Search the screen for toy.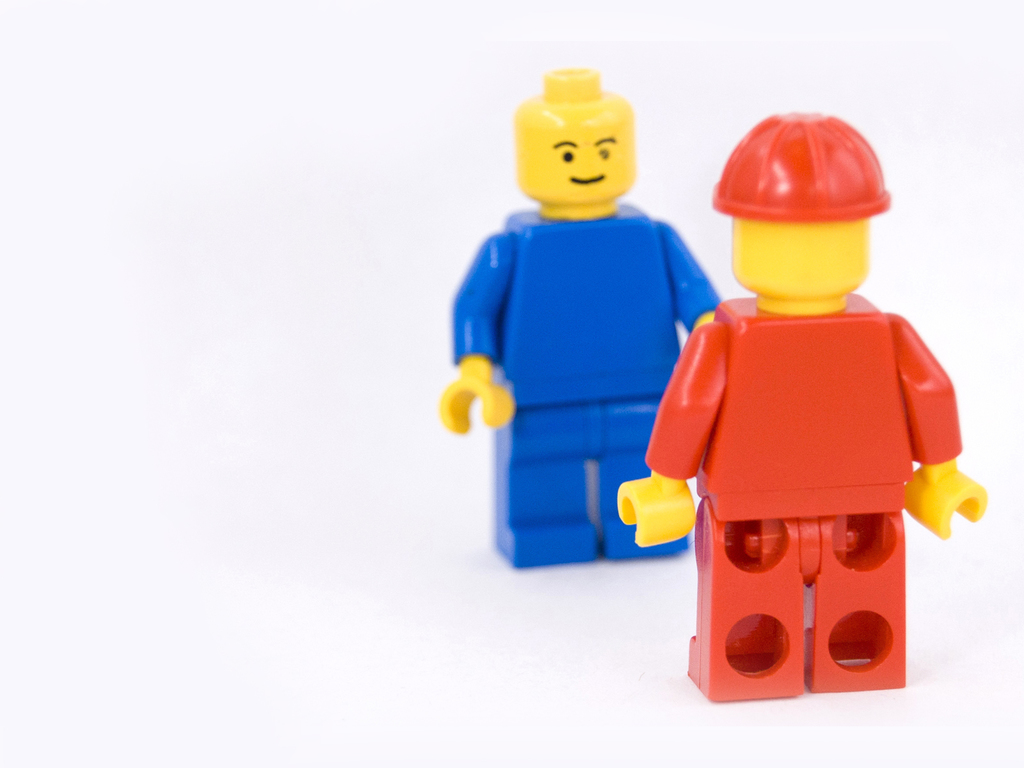
Found at pyautogui.locateOnScreen(435, 65, 721, 572).
